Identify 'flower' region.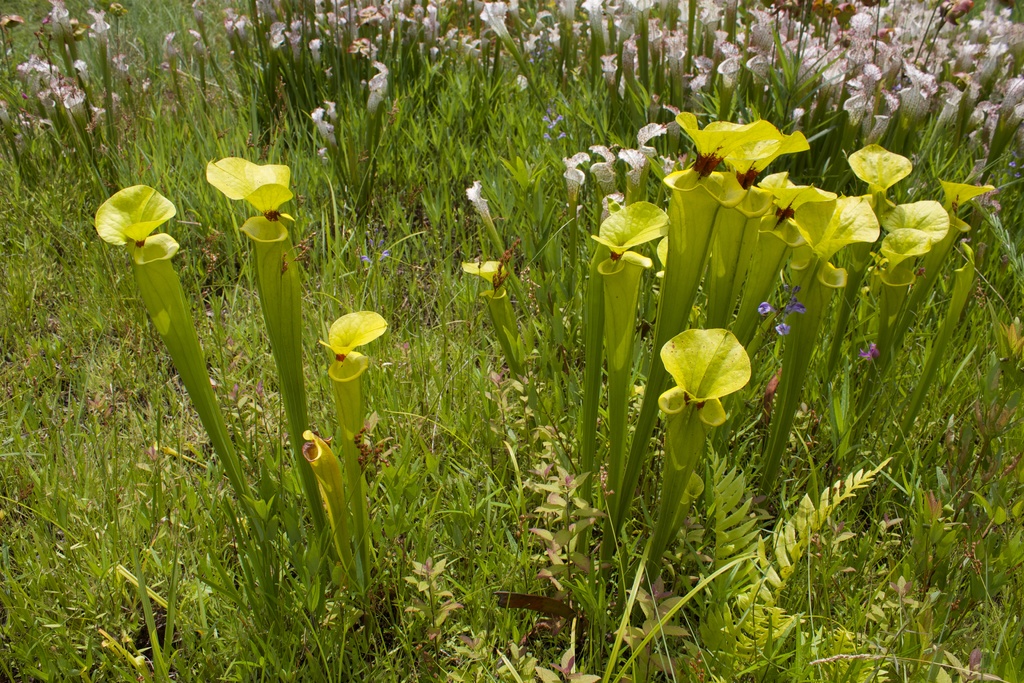
Region: 97 186 180 260.
